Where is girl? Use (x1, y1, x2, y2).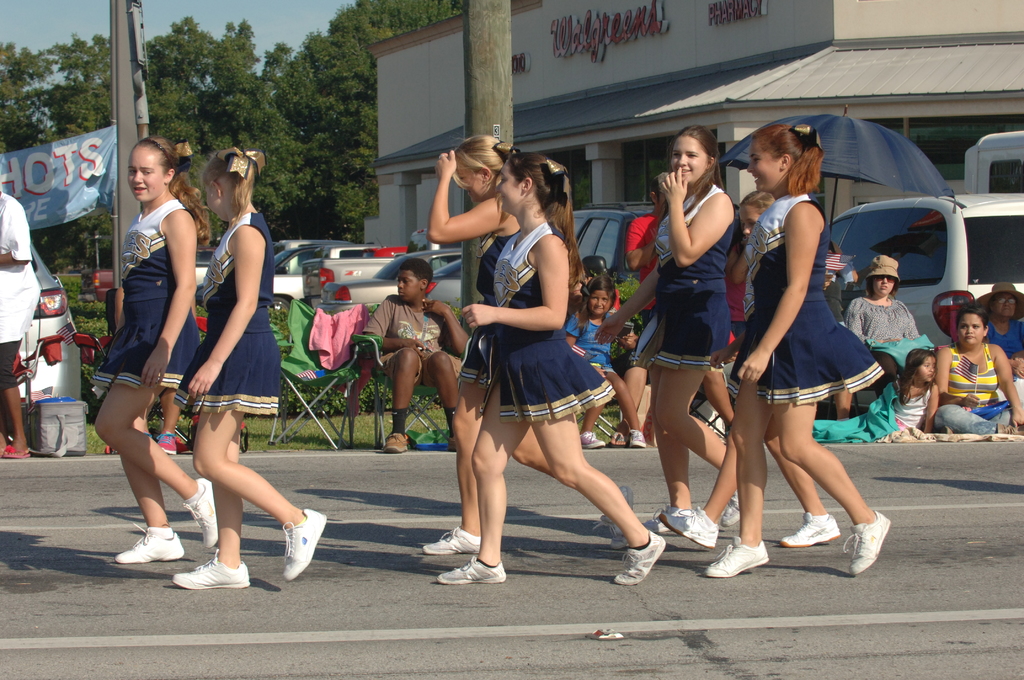
(884, 349, 938, 430).
